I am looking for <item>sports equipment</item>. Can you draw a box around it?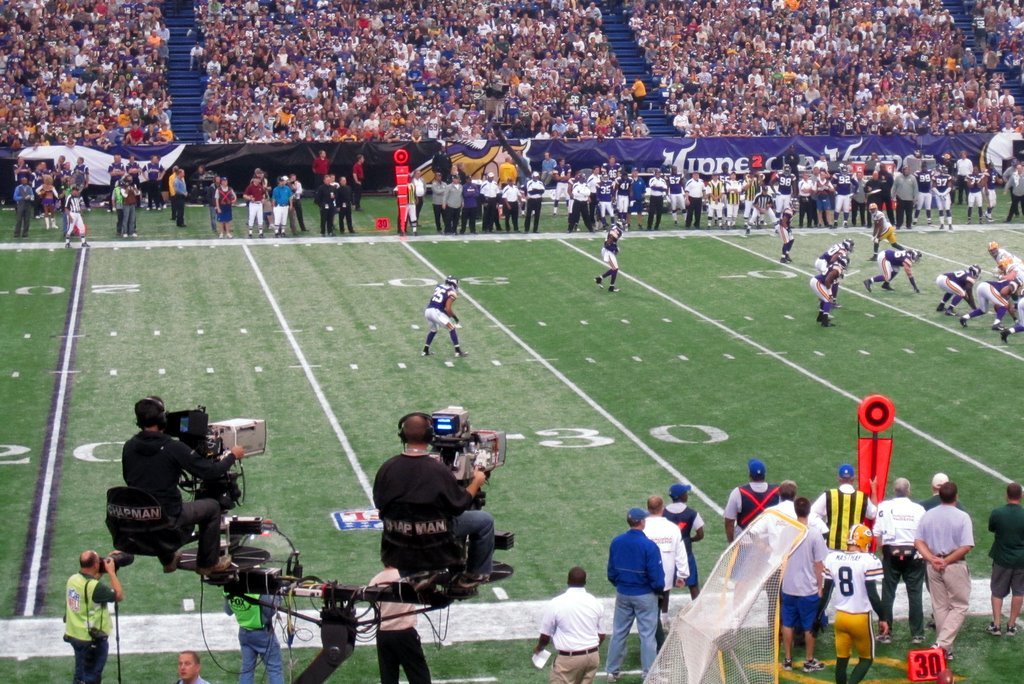
Sure, the bounding box is [left=780, top=194, right=804, bottom=212].
